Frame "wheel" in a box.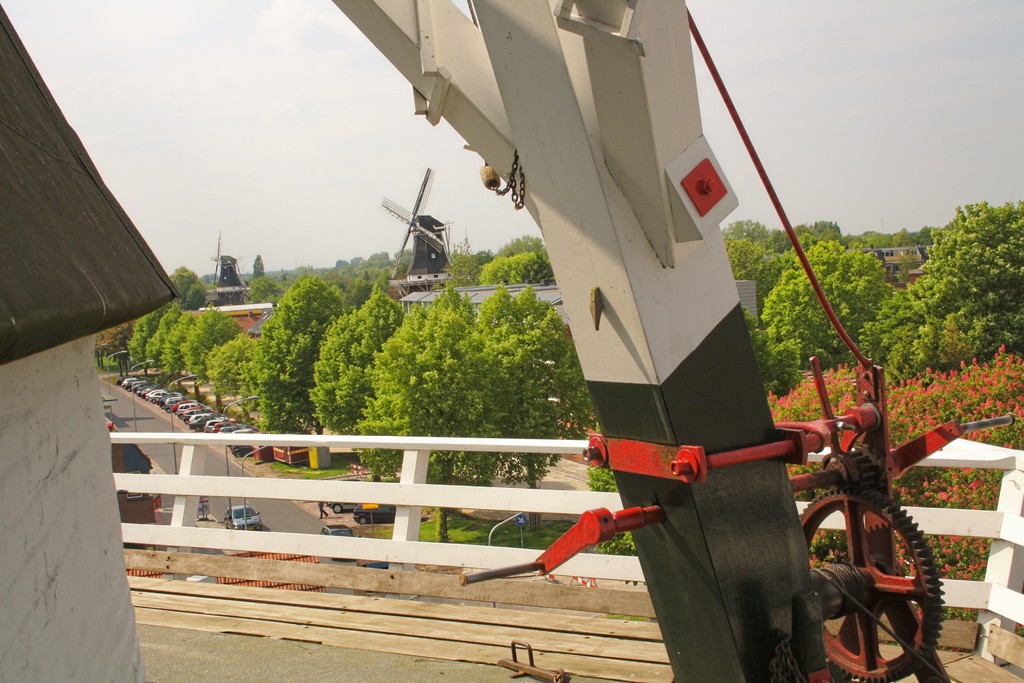
184/420/188/425.
